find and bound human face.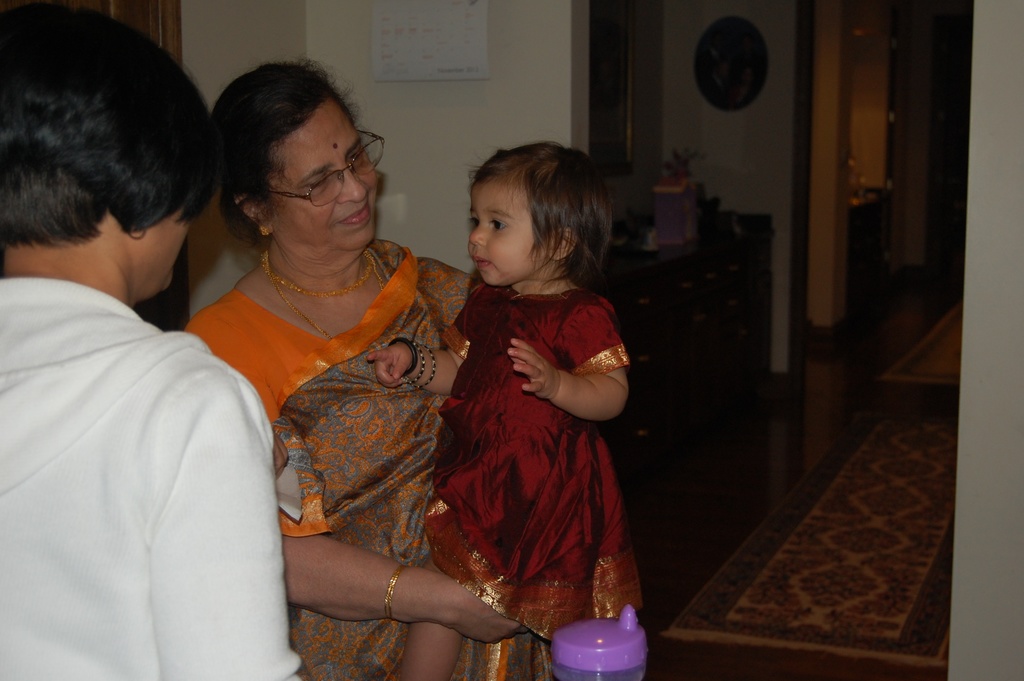
Bound: x1=465, y1=183, x2=536, y2=291.
